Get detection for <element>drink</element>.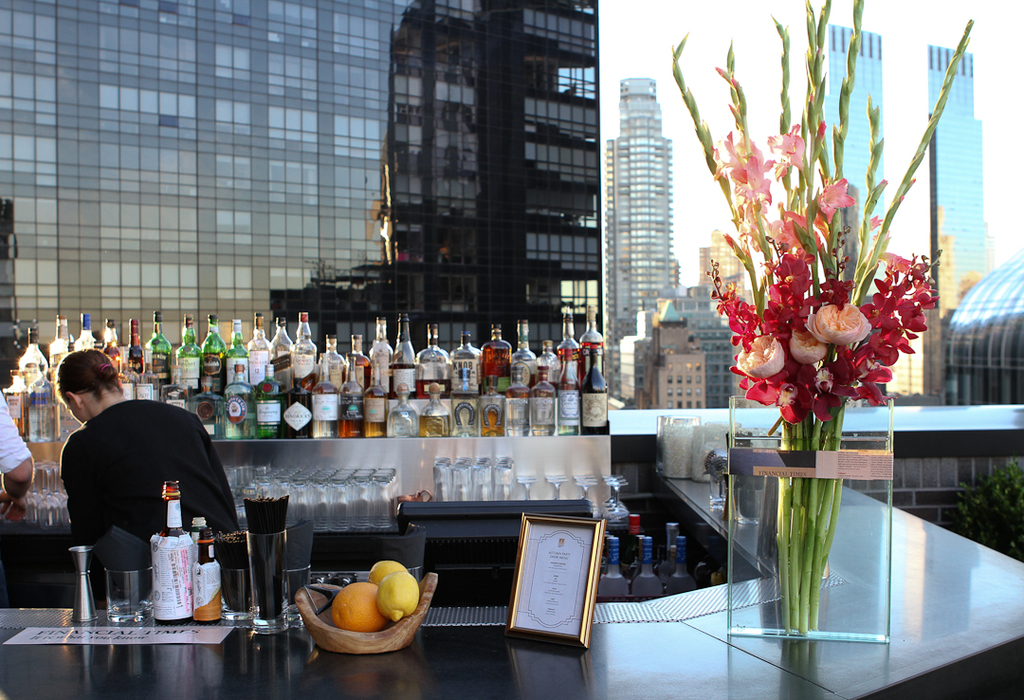
Detection: 366, 379, 390, 435.
